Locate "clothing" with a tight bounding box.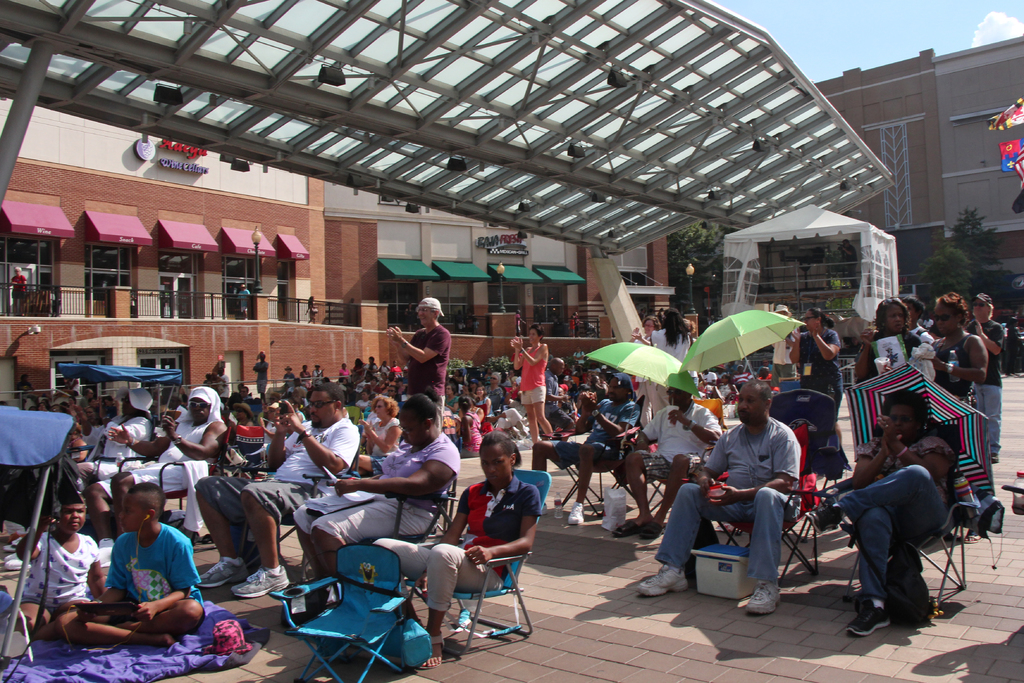
238 290 253 317.
